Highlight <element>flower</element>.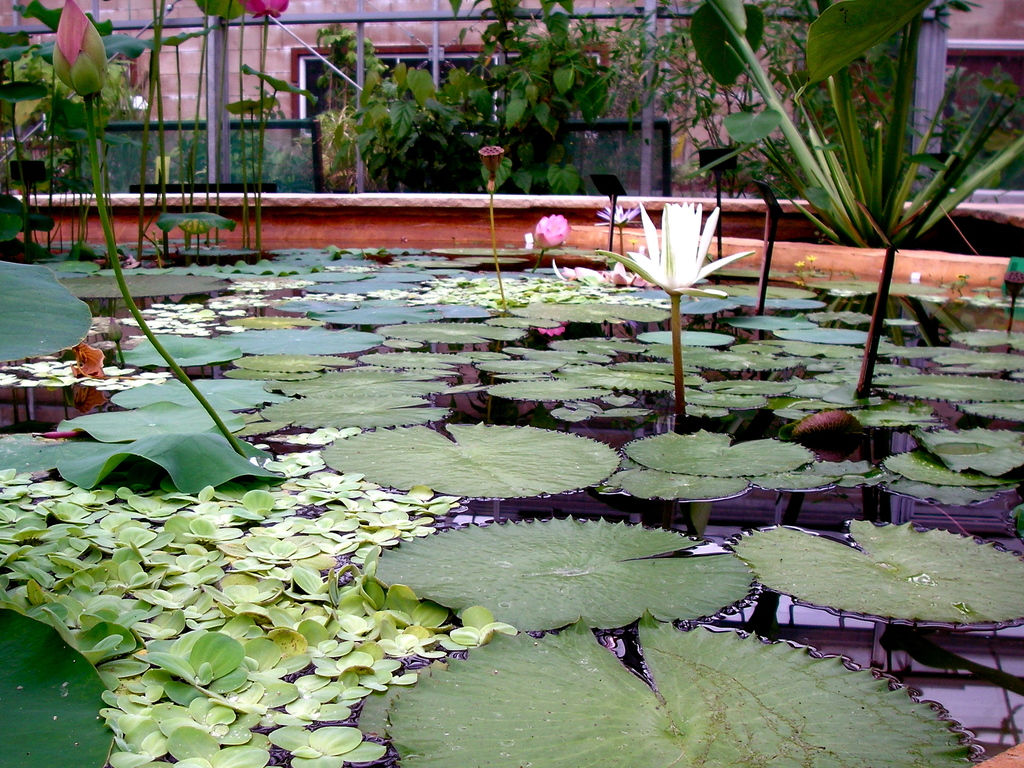
Highlighted region: box(598, 203, 646, 259).
